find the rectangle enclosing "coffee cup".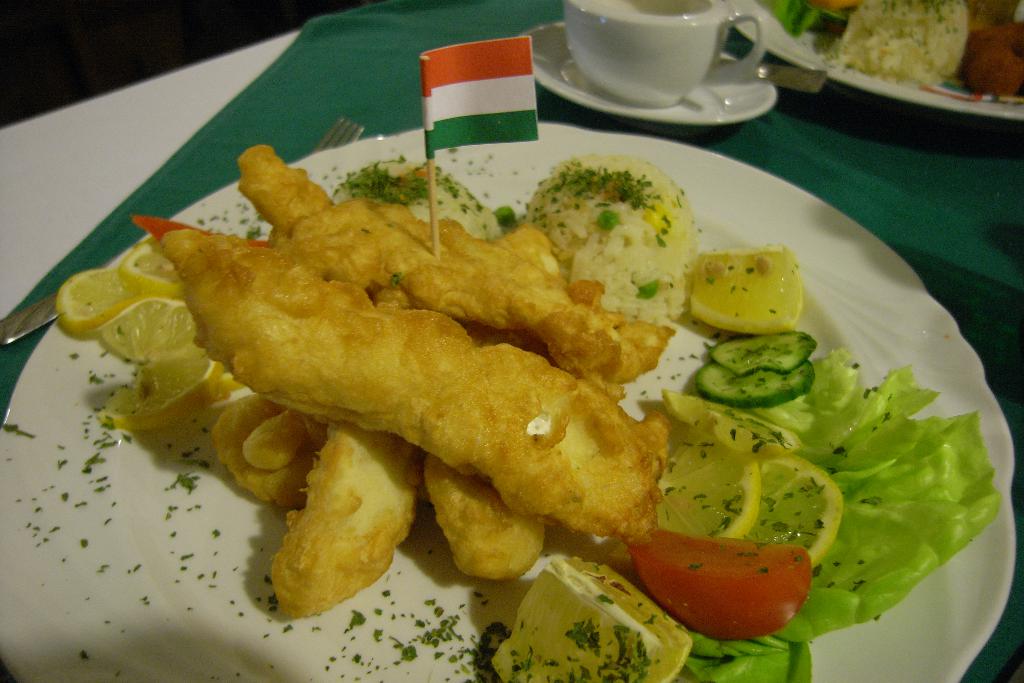
locate(557, 0, 767, 115).
